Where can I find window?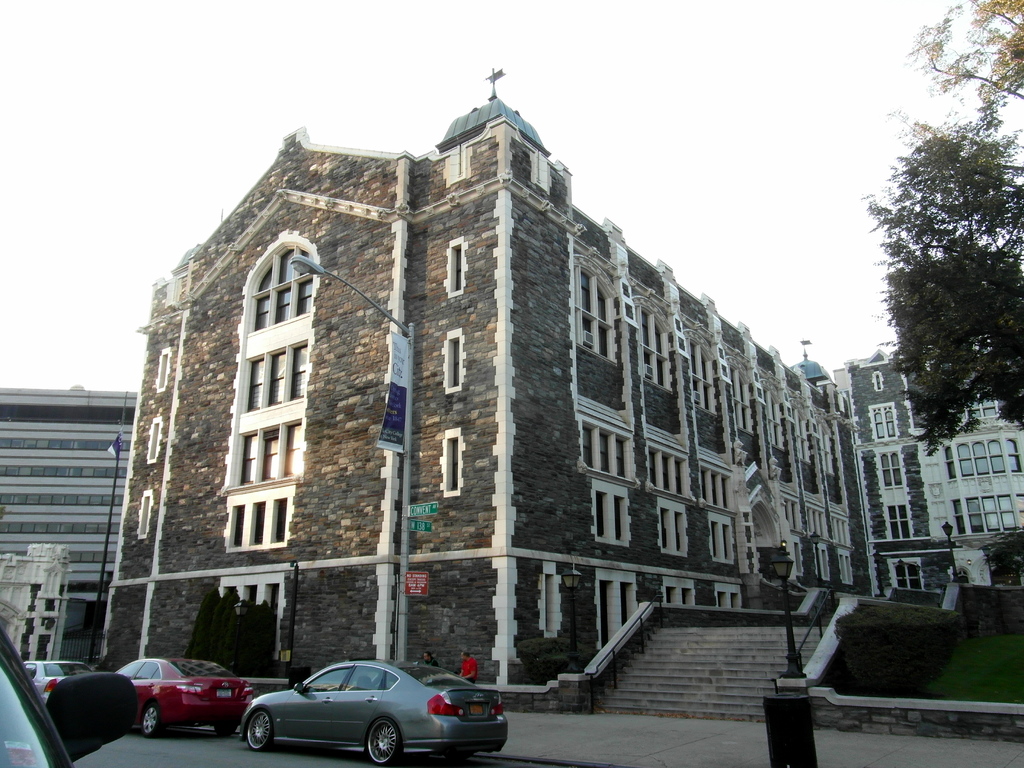
You can find it at locate(940, 435, 1023, 485).
